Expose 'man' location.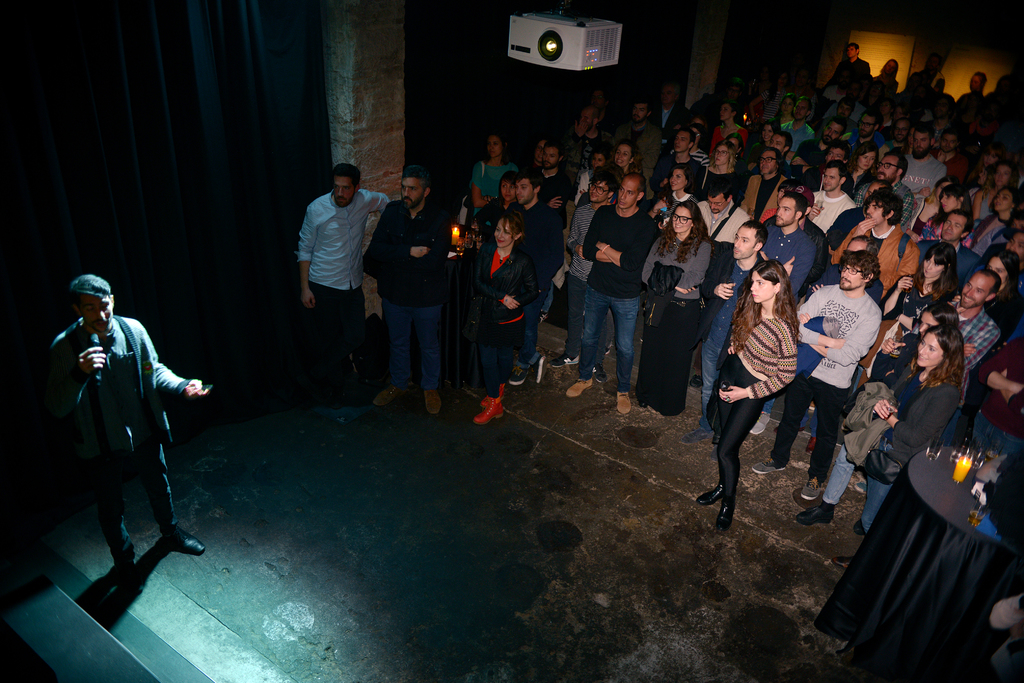
Exposed at x1=361 y1=168 x2=453 y2=416.
